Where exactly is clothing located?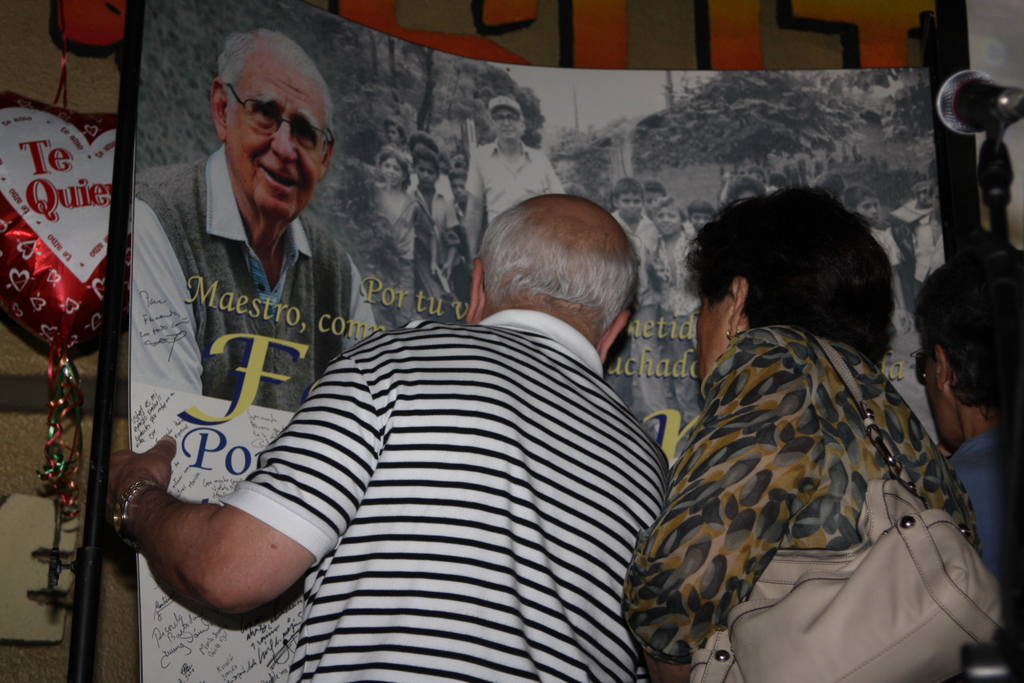
Its bounding box is (127,139,382,410).
